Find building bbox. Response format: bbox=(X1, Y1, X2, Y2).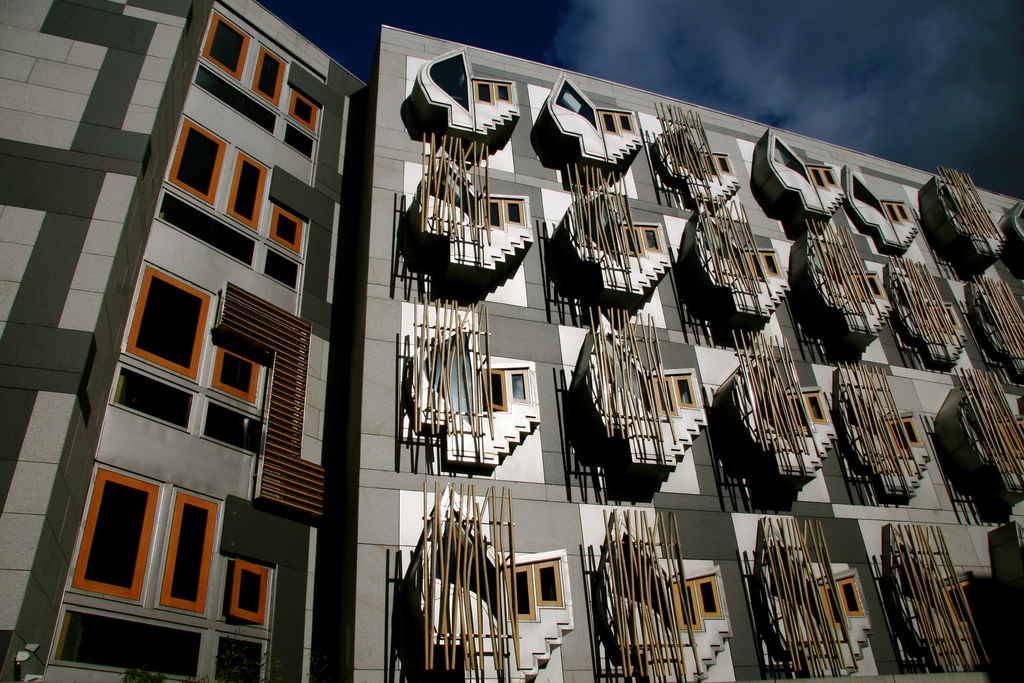
bbox=(0, 0, 1023, 682).
